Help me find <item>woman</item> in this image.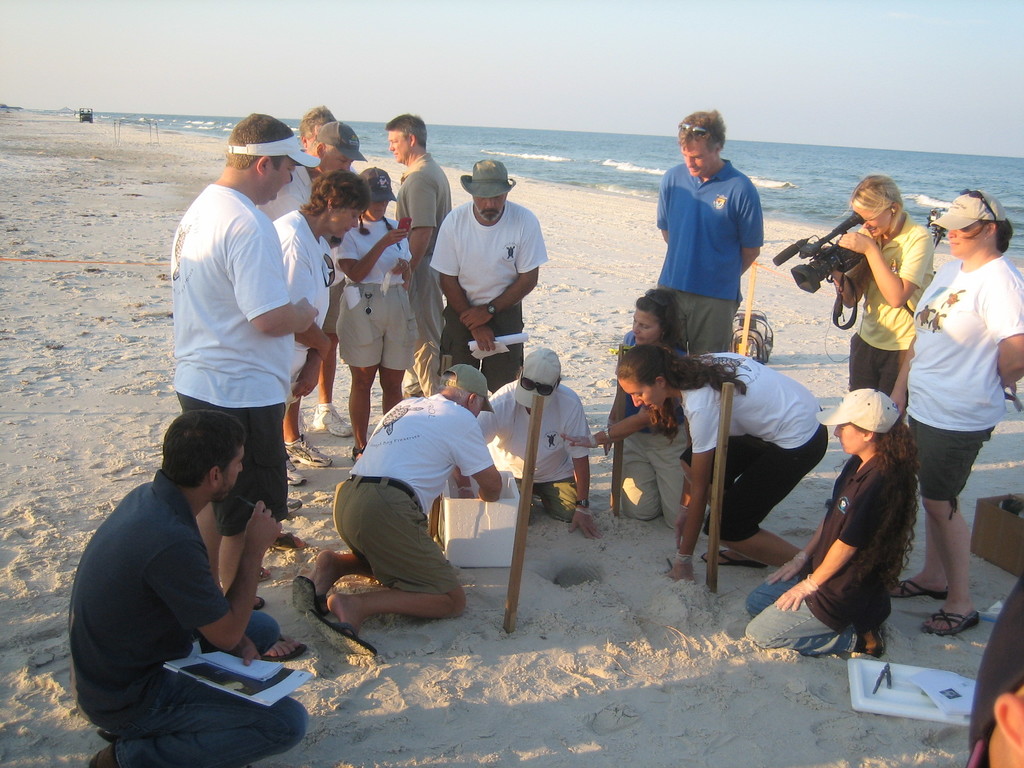
Found it: [left=879, top=178, right=1016, bottom=641].
